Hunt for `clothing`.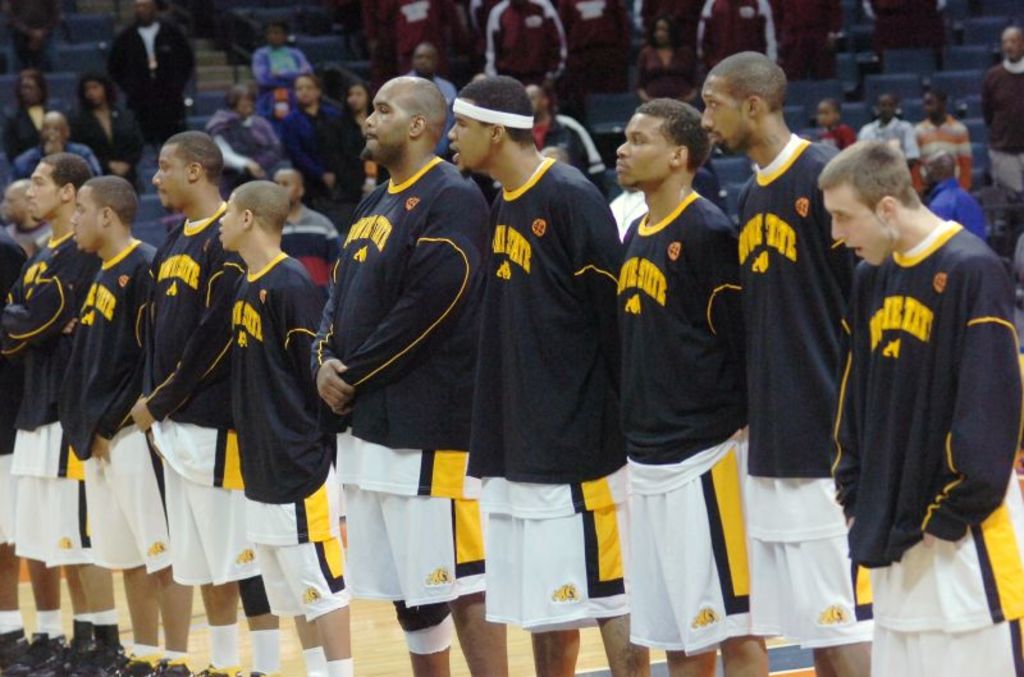
Hunted down at 826,214,1023,676.
